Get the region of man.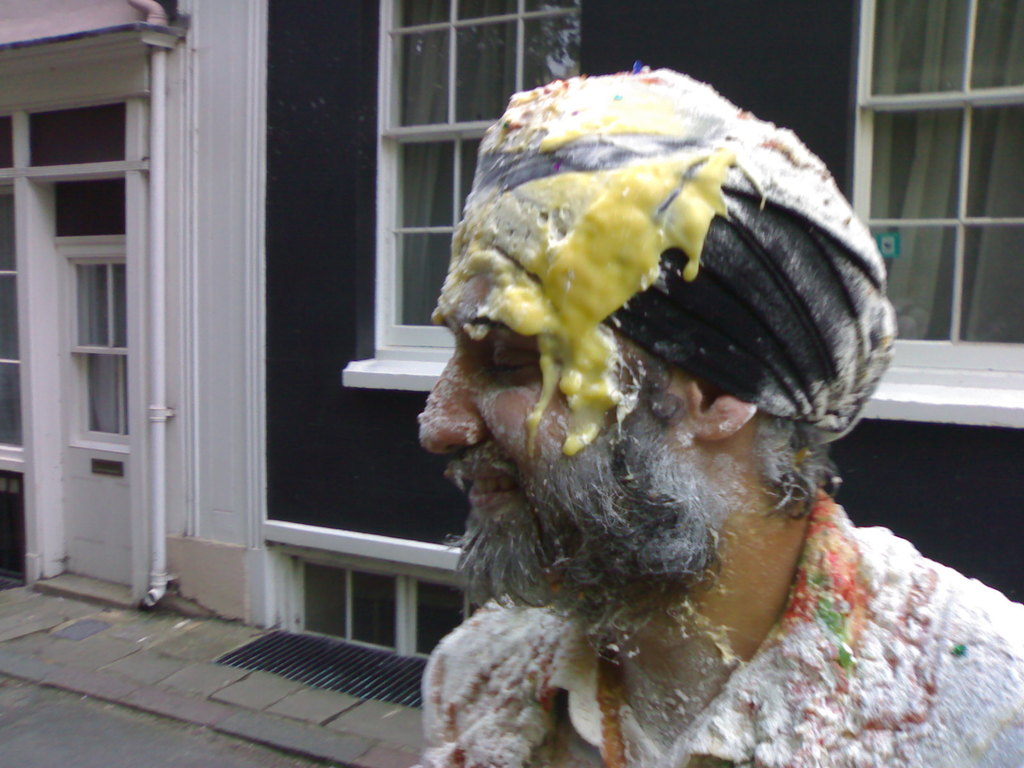
pyautogui.locateOnScreen(333, 61, 978, 751).
